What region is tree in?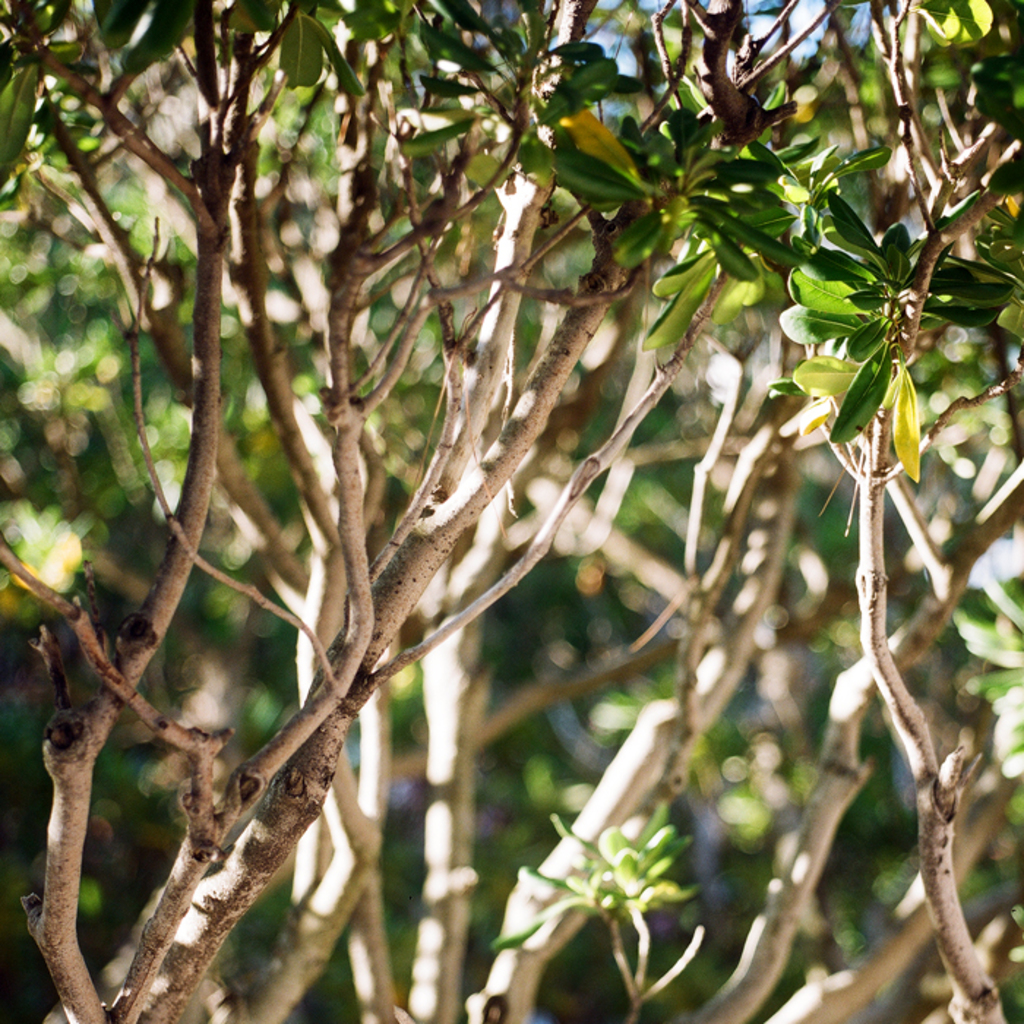
0,0,985,1023.
